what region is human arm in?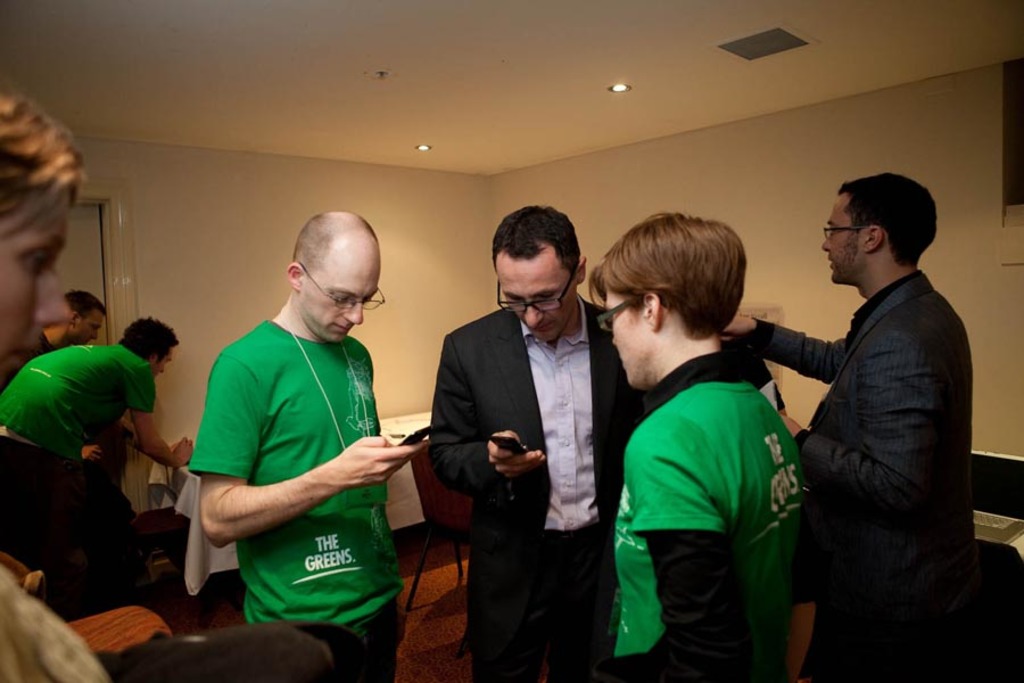
box(766, 328, 948, 534).
